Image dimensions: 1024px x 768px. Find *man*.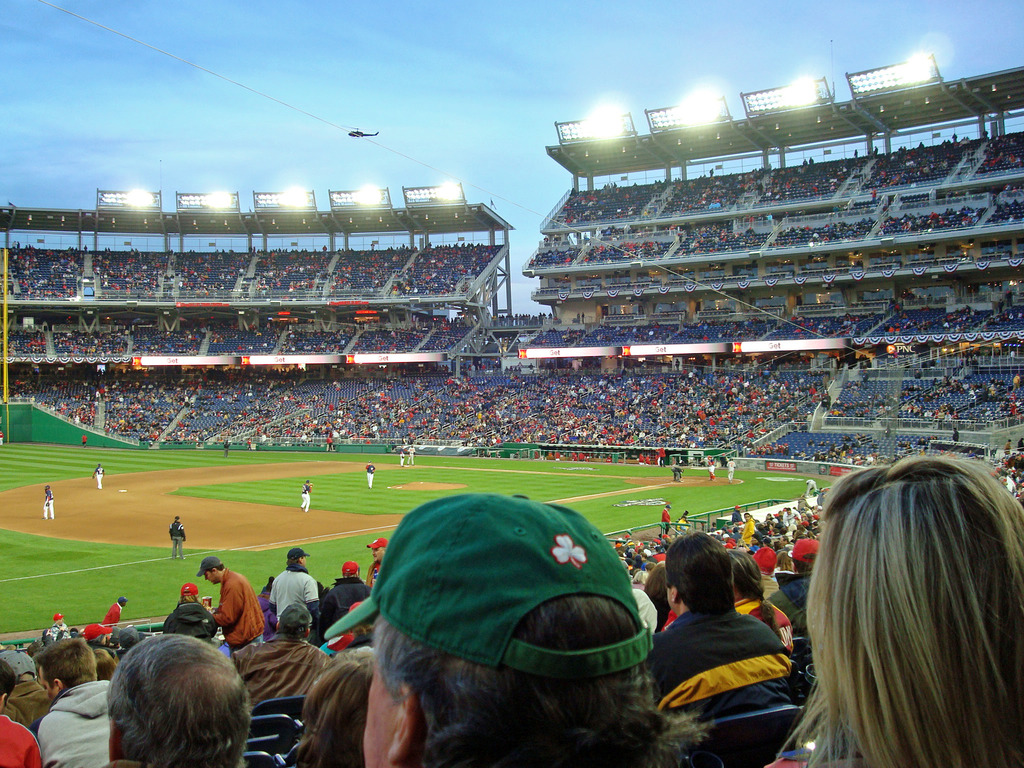
298, 478, 315, 514.
